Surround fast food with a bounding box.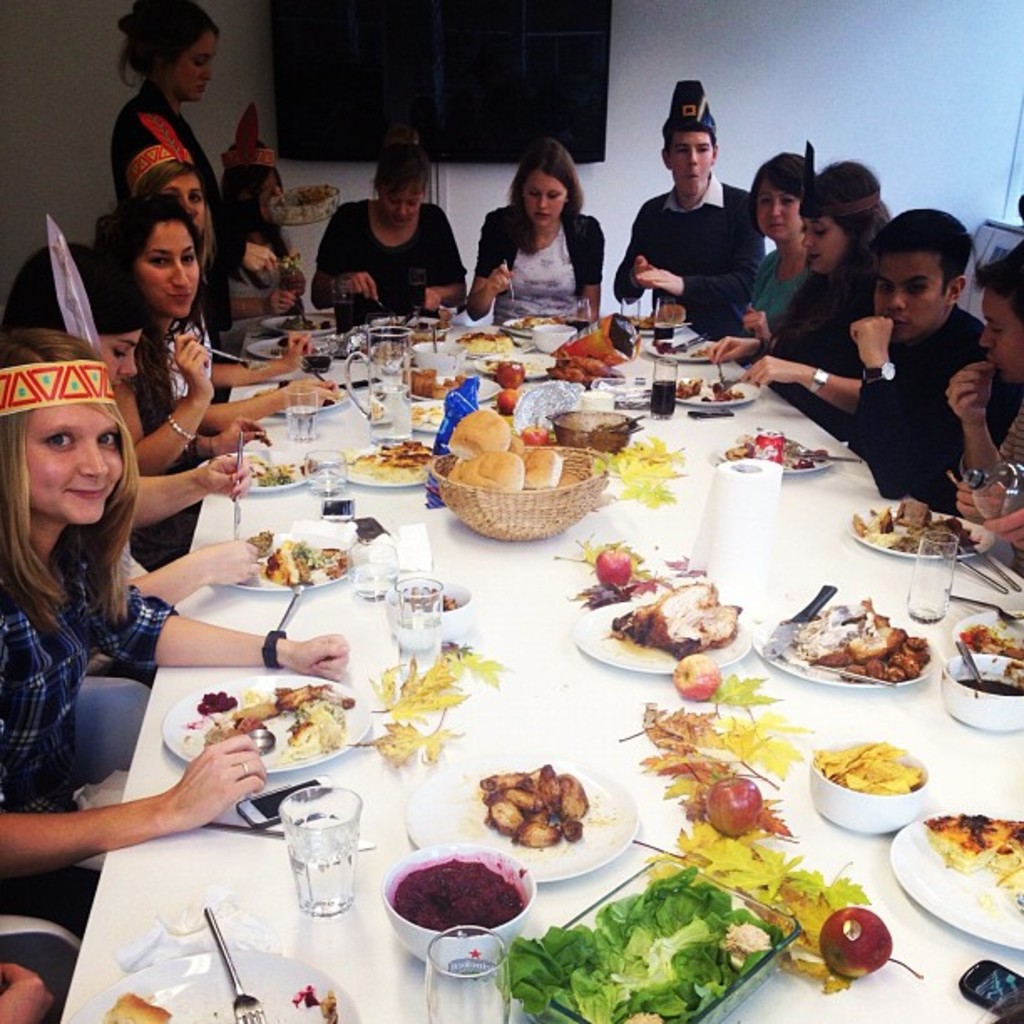
[632, 305, 693, 331].
